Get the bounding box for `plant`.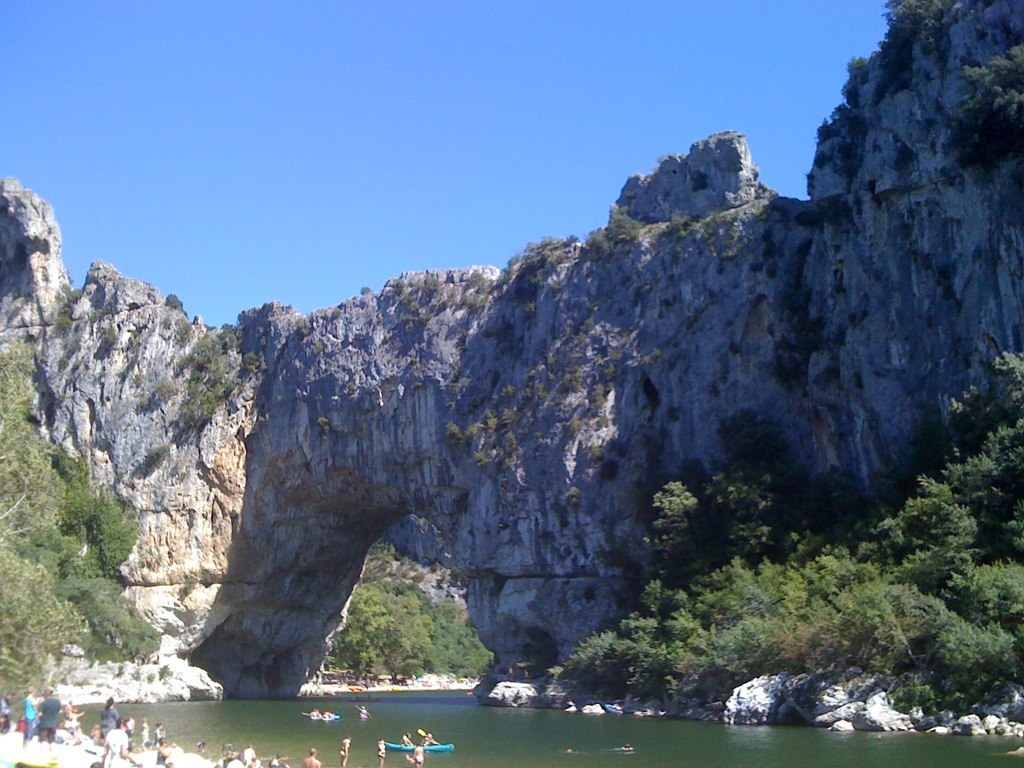
Rect(113, 367, 167, 416).
